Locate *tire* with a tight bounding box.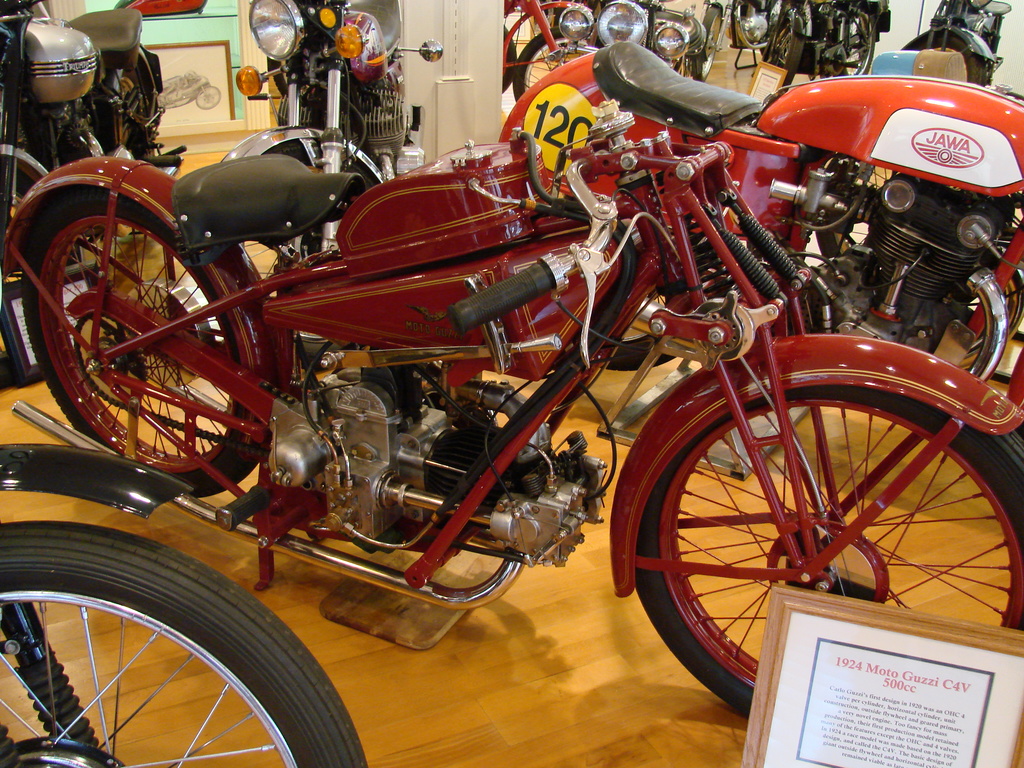
499 38 515 93.
